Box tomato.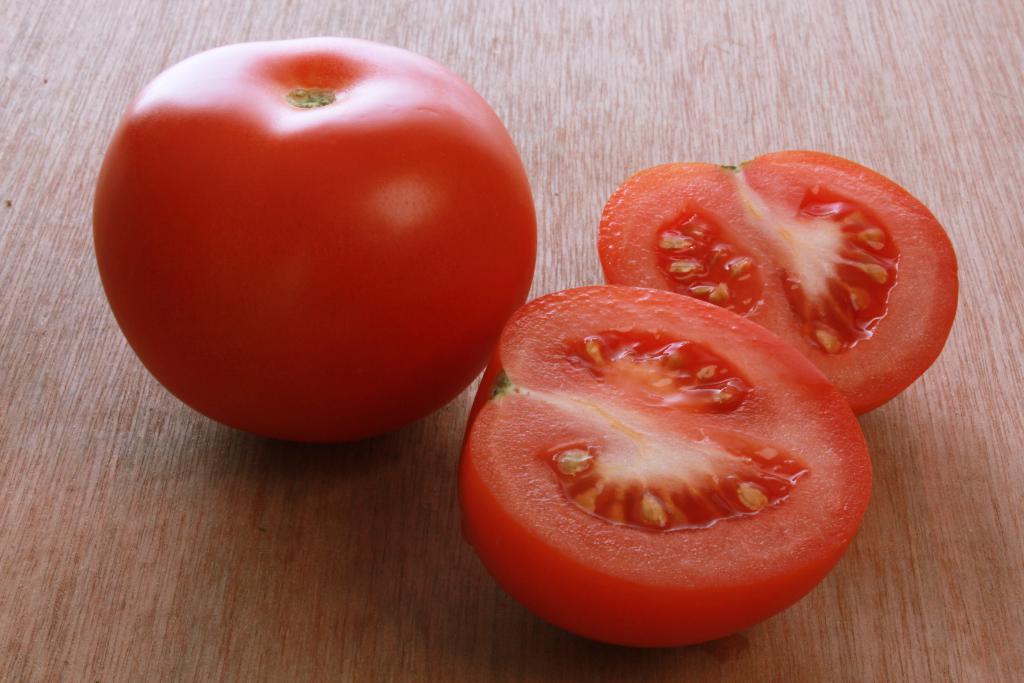
bbox(452, 285, 876, 651).
